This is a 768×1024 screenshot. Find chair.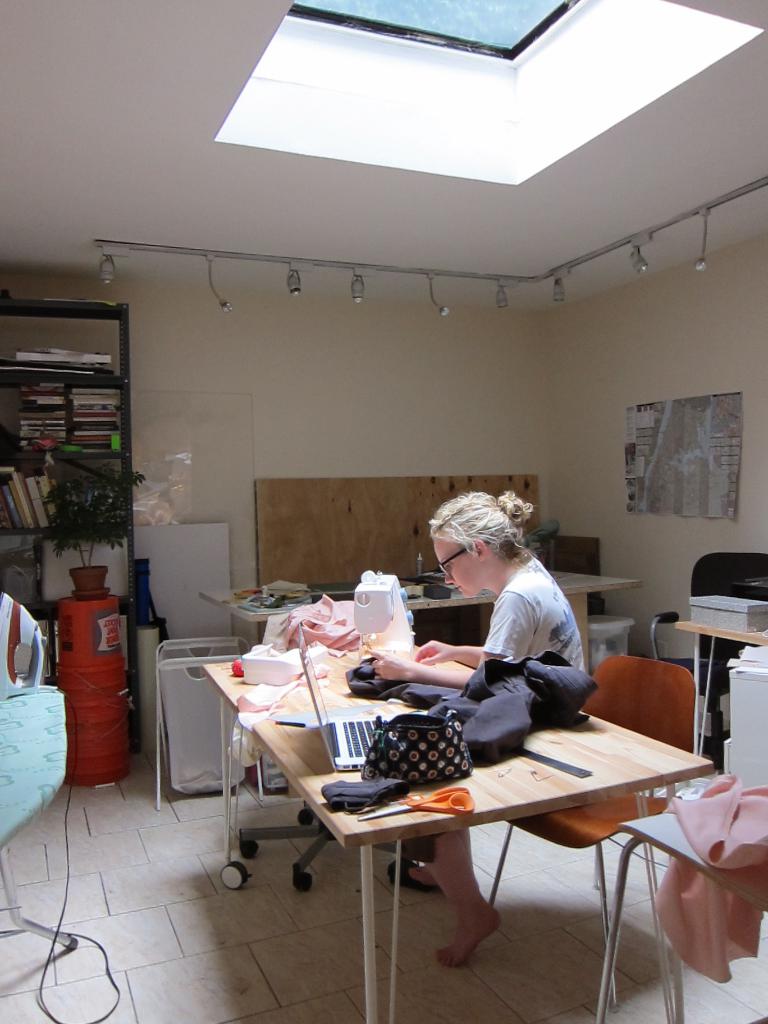
Bounding box: <box>496,652,696,1012</box>.
